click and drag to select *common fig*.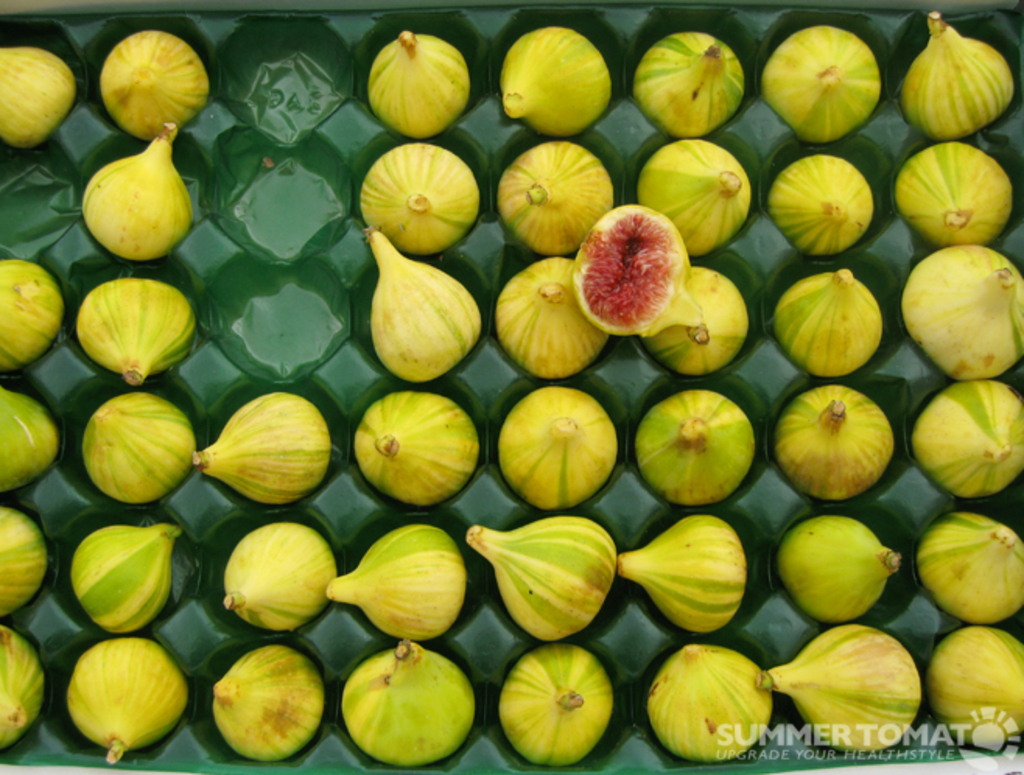
Selection: [x1=504, y1=23, x2=608, y2=143].
